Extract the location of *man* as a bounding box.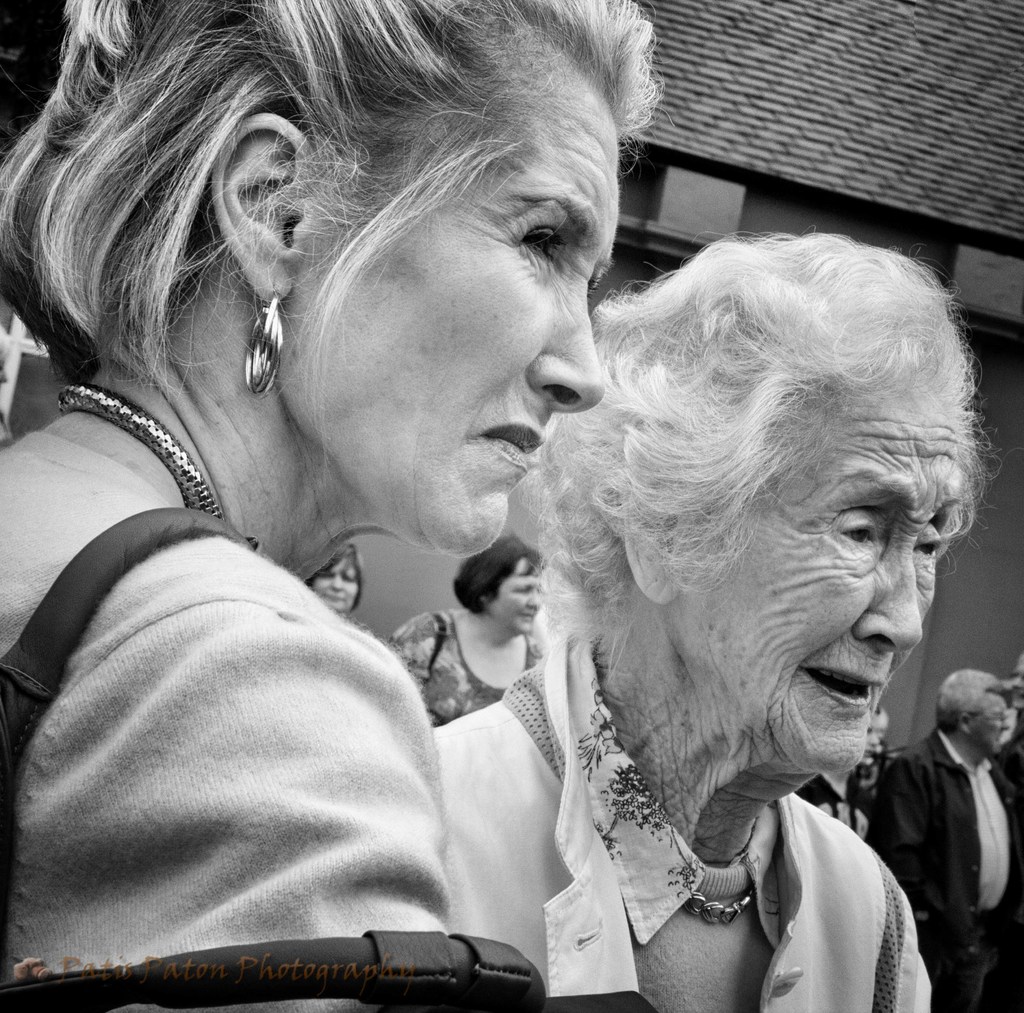
865 671 1019 1012.
